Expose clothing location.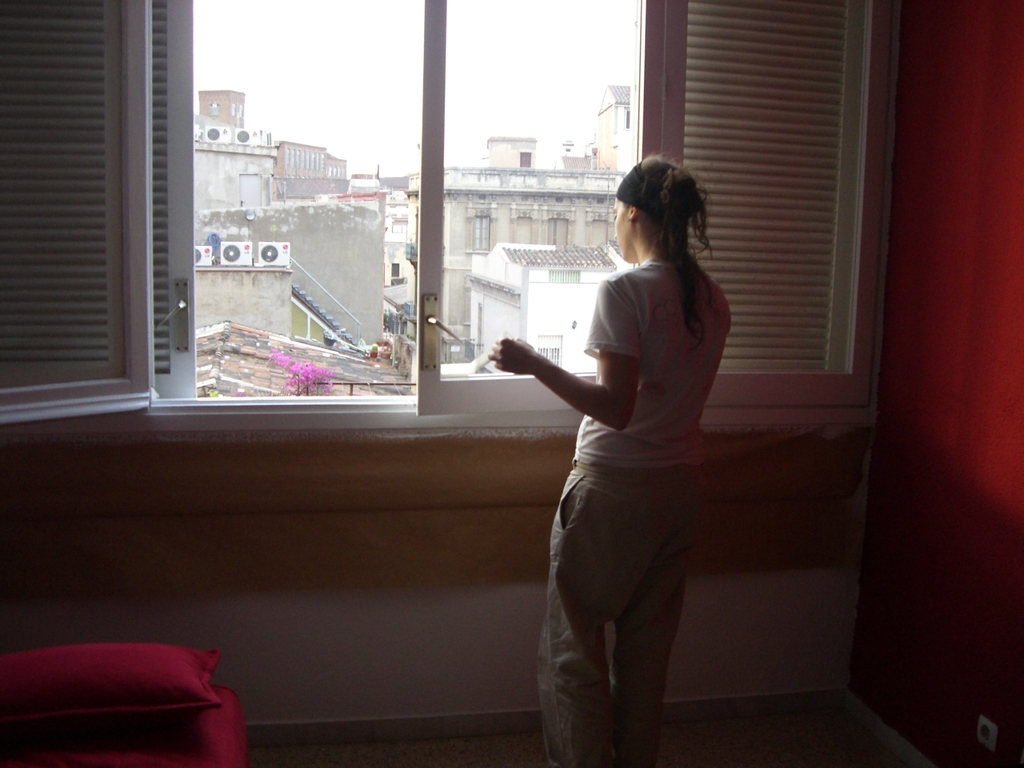
Exposed at box(535, 195, 764, 670).
